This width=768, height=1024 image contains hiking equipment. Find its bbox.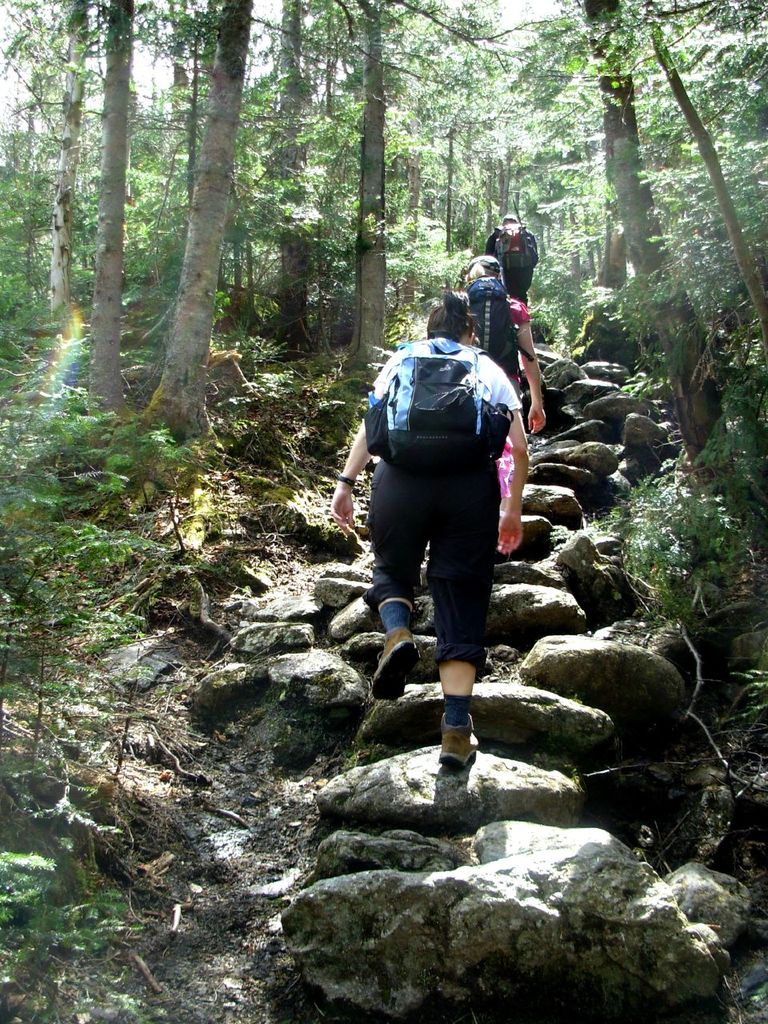
bbox(462, 279, 532, 374).
